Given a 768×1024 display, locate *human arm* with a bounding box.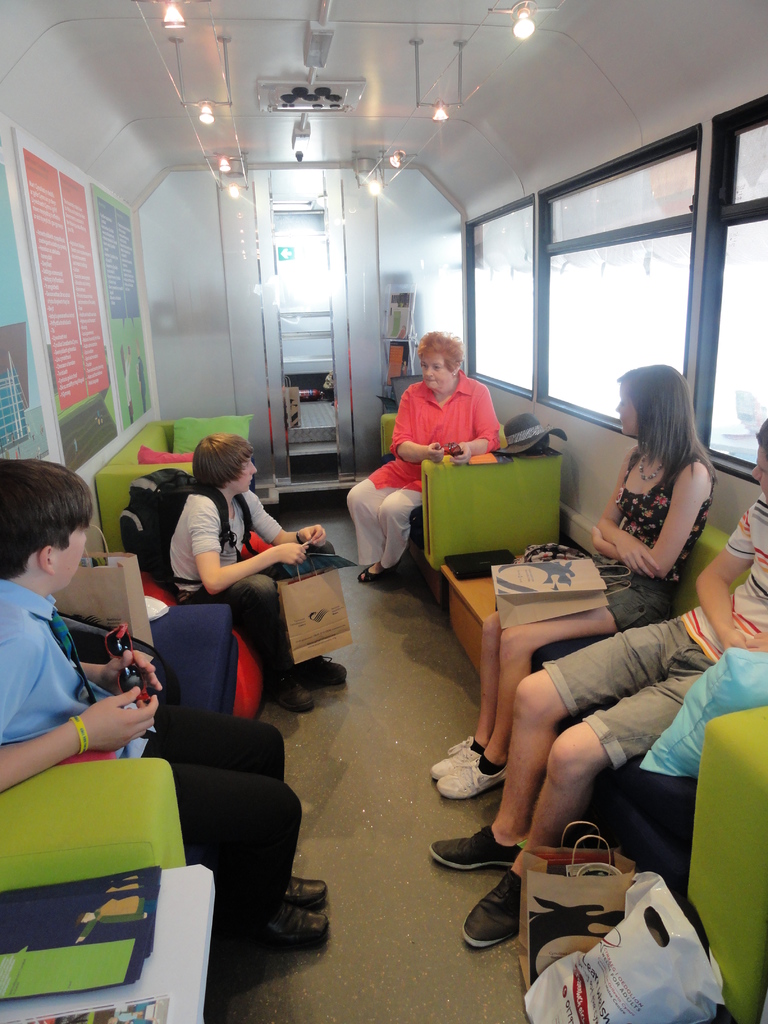
Located: [599,451,653,575].
